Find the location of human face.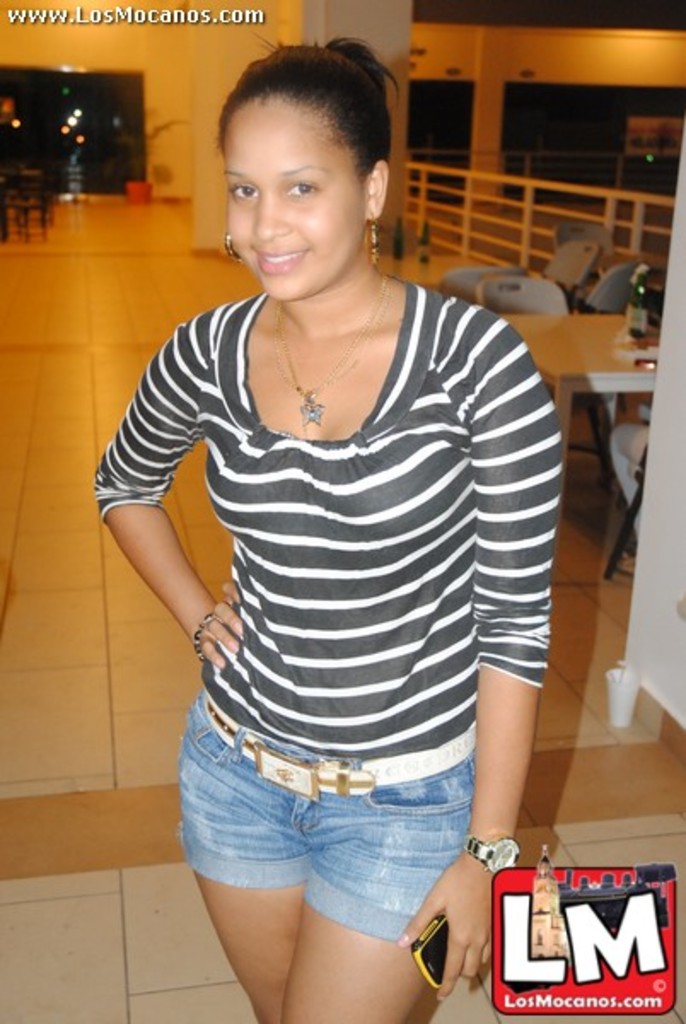
Location: region(222, 96, 360, 300).
